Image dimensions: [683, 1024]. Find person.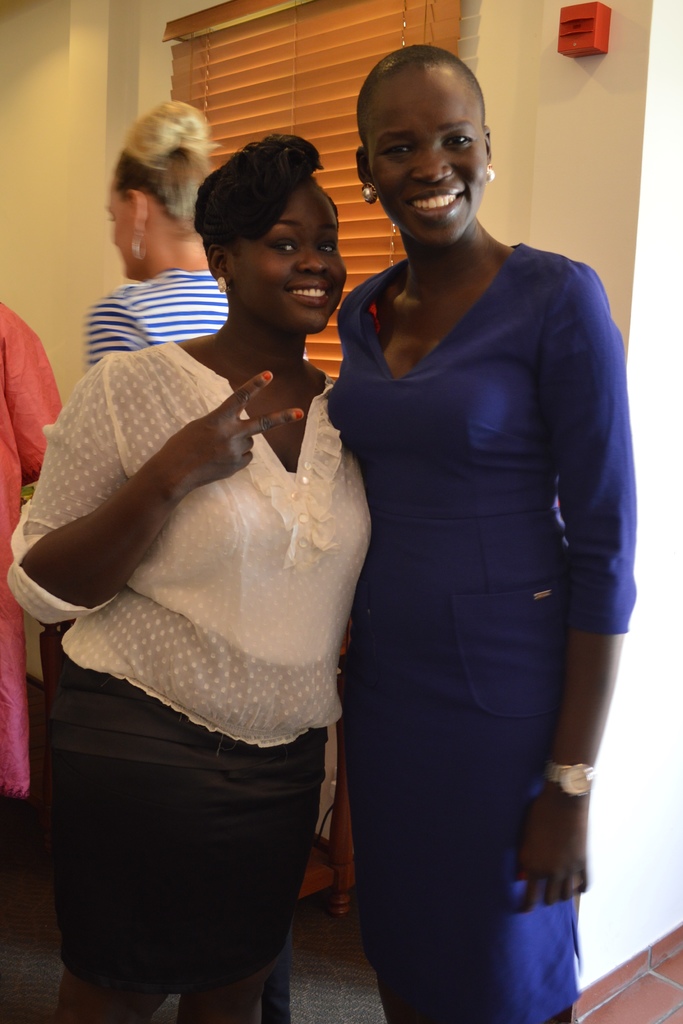
rect(6, 127, 374, 1018).
